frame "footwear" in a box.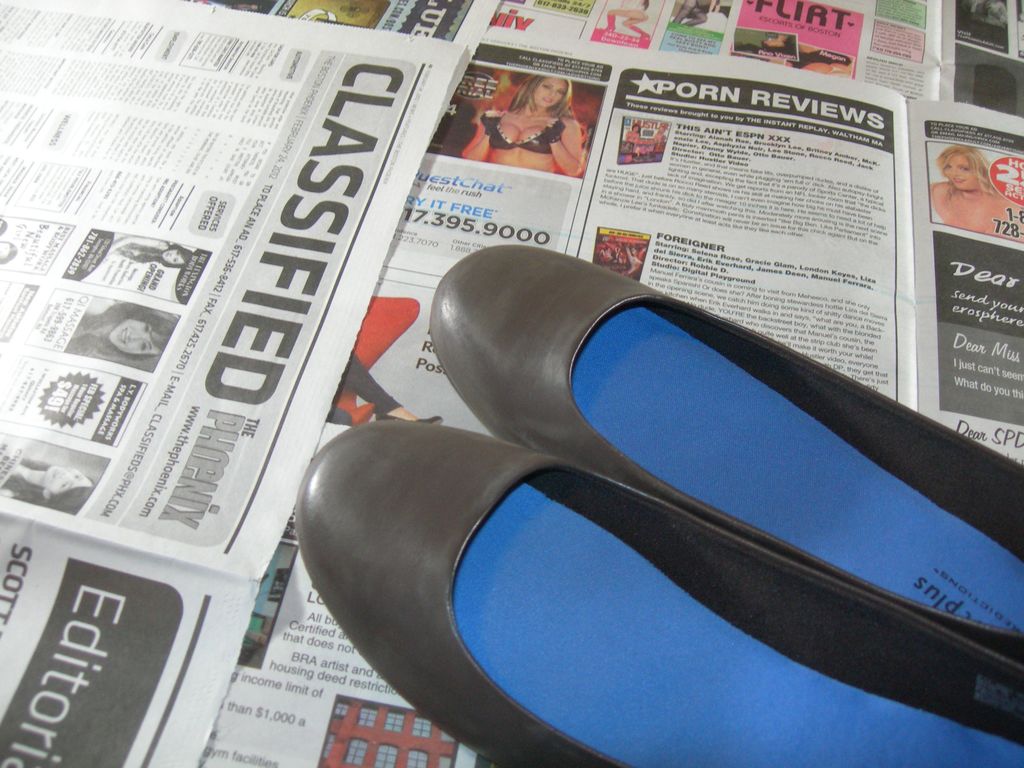
<region>291, 419, 1023, 767</region>.
